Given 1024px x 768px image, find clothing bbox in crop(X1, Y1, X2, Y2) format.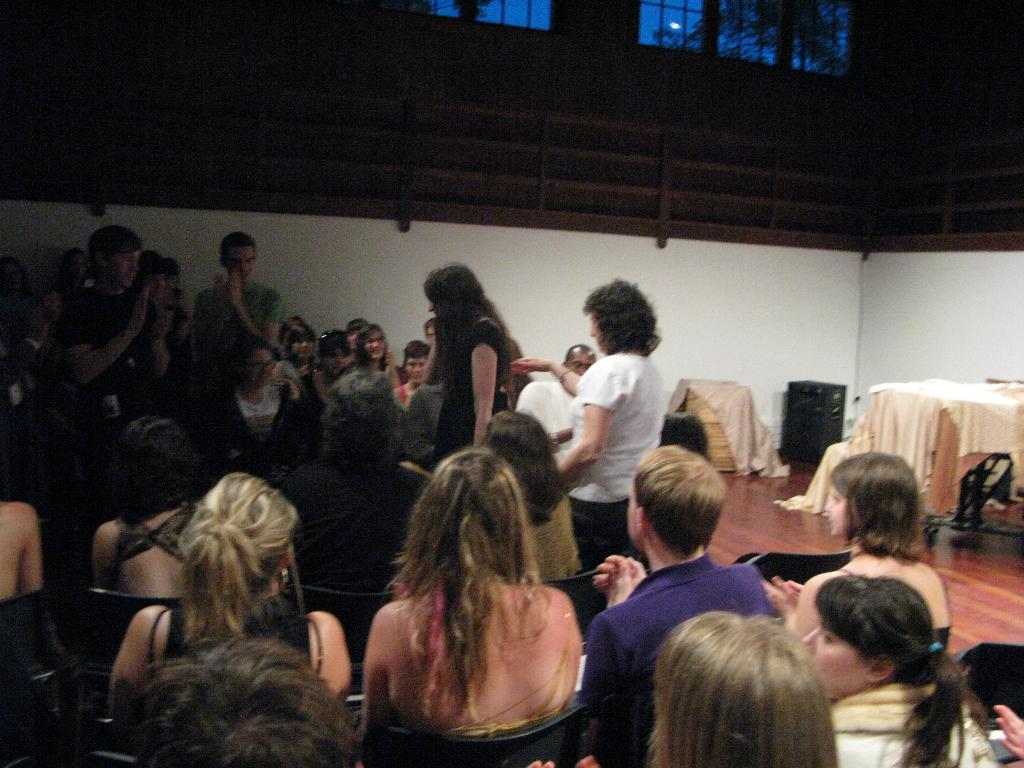
crop(276, 456, 431, 590).
